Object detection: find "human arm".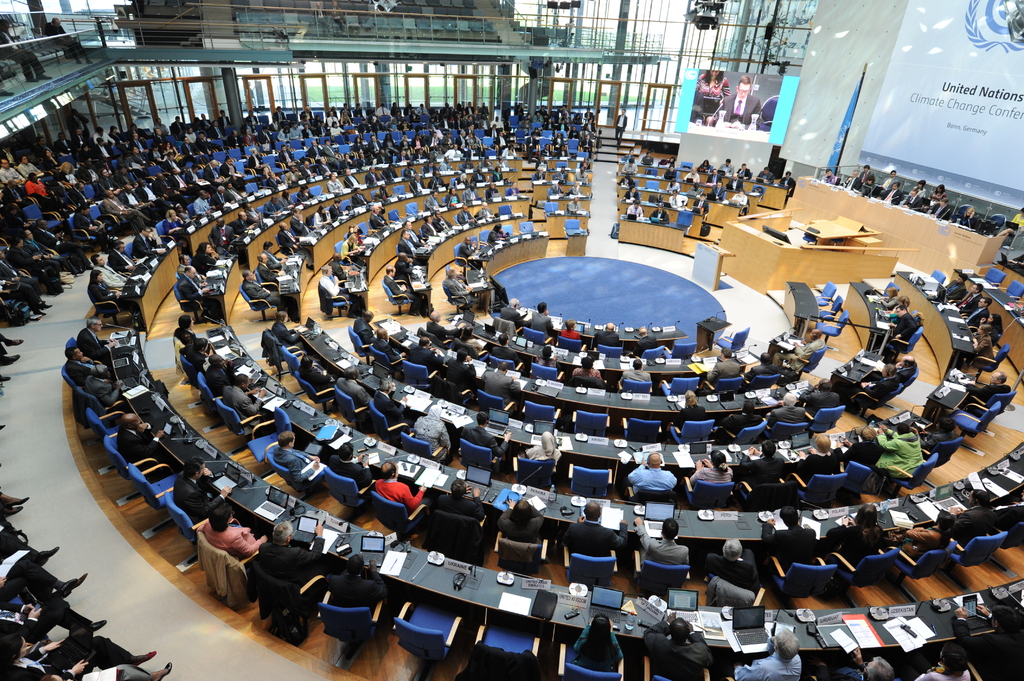
bbox(499, 429, 511, 459).
